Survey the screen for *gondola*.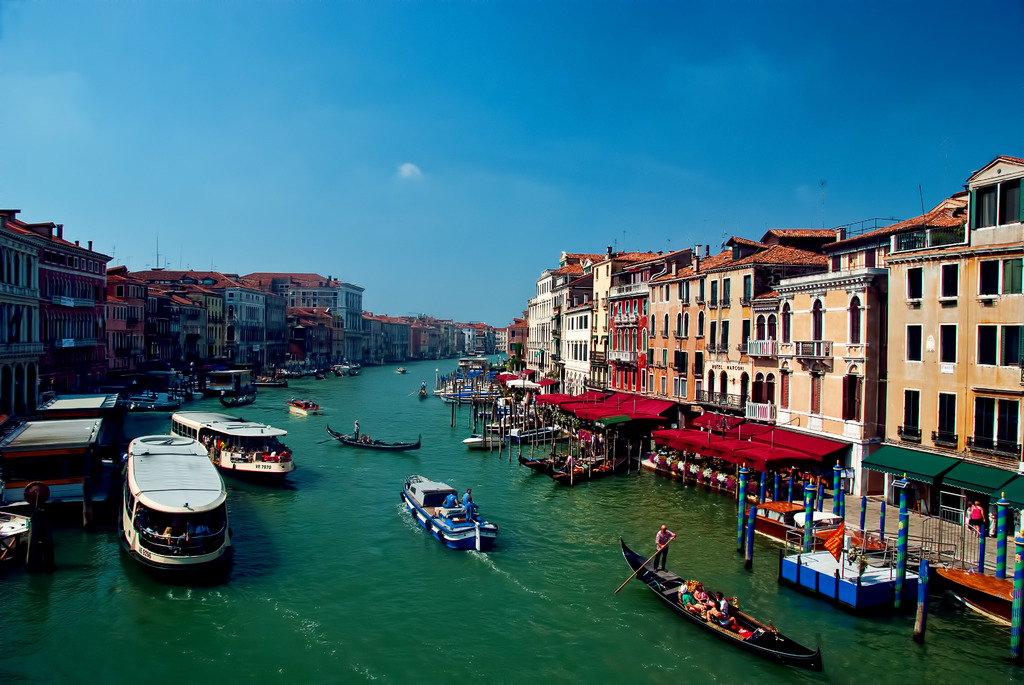
Survey found: l=313, t=411, r=425, b=450.
